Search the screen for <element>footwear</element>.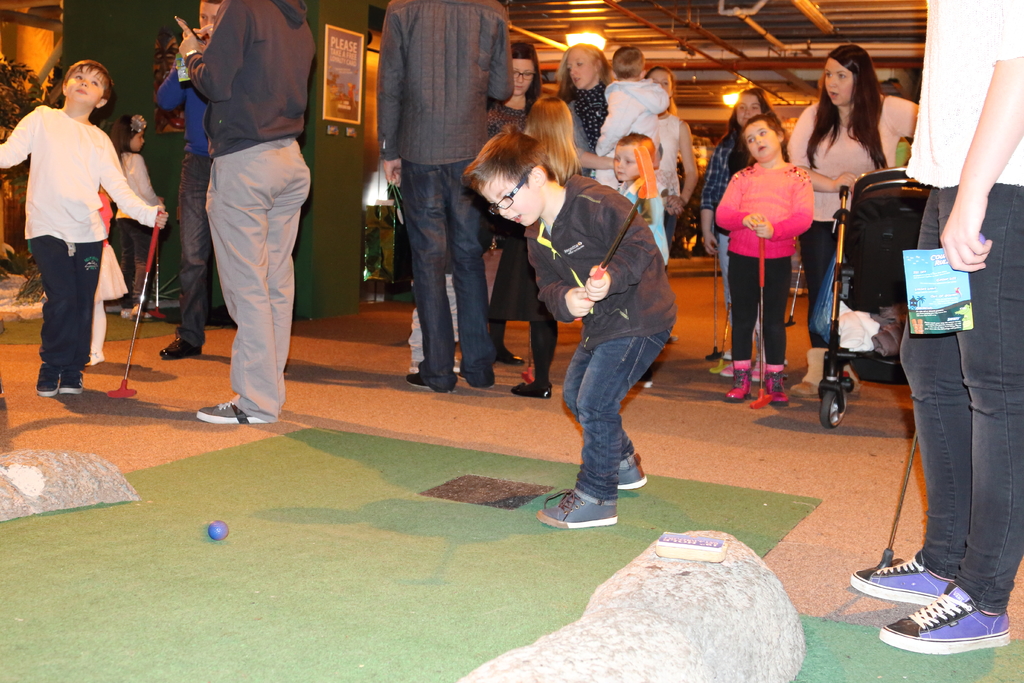
Found at rect(87, 352, 103, 368).
